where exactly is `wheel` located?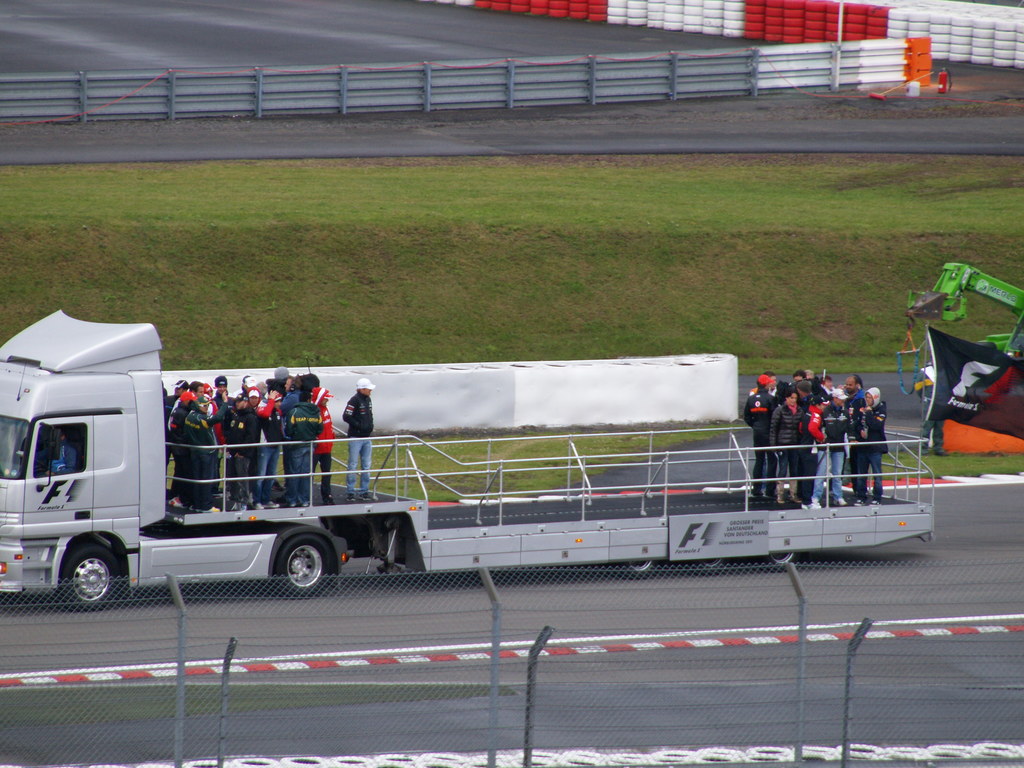
Its bounding box is (left=54, top=536, right=115, bottom=614).
